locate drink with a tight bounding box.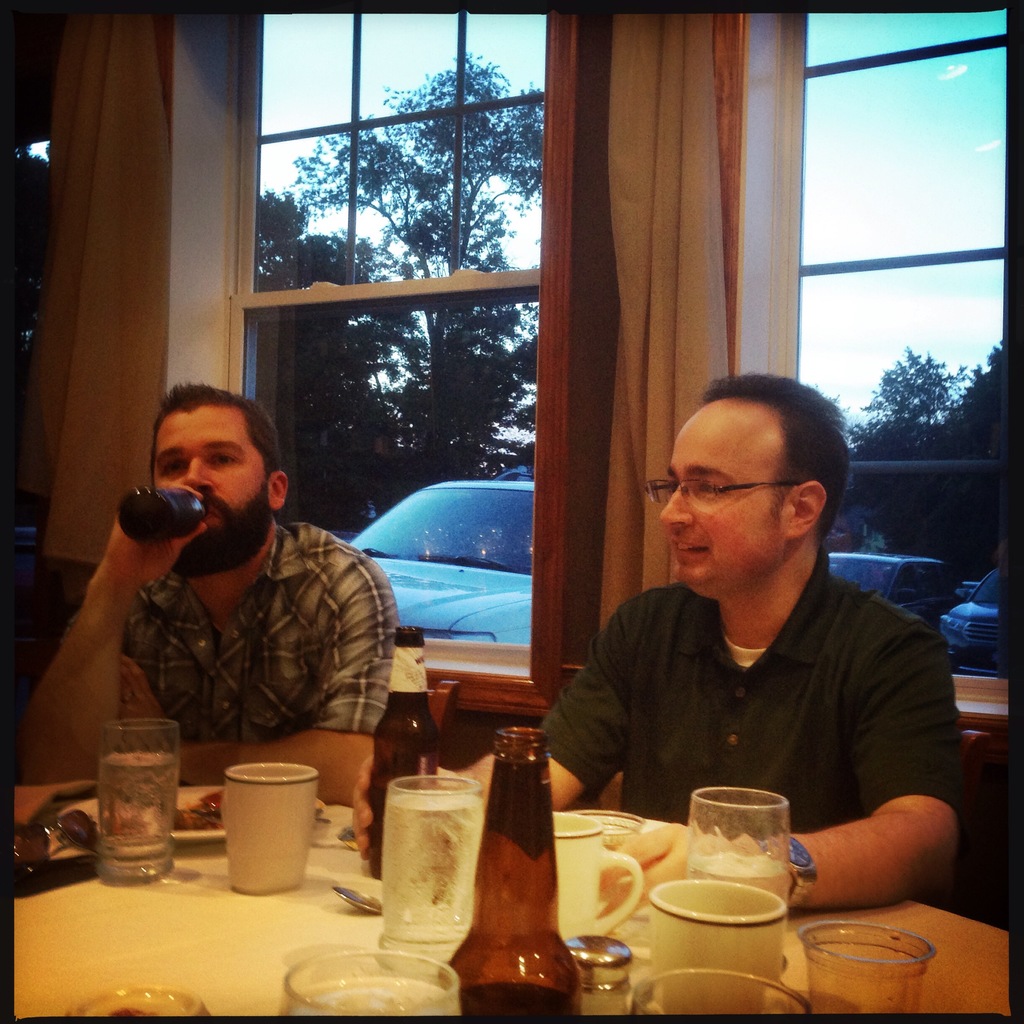
[left=380, top=773, right=483, bottom=976].
